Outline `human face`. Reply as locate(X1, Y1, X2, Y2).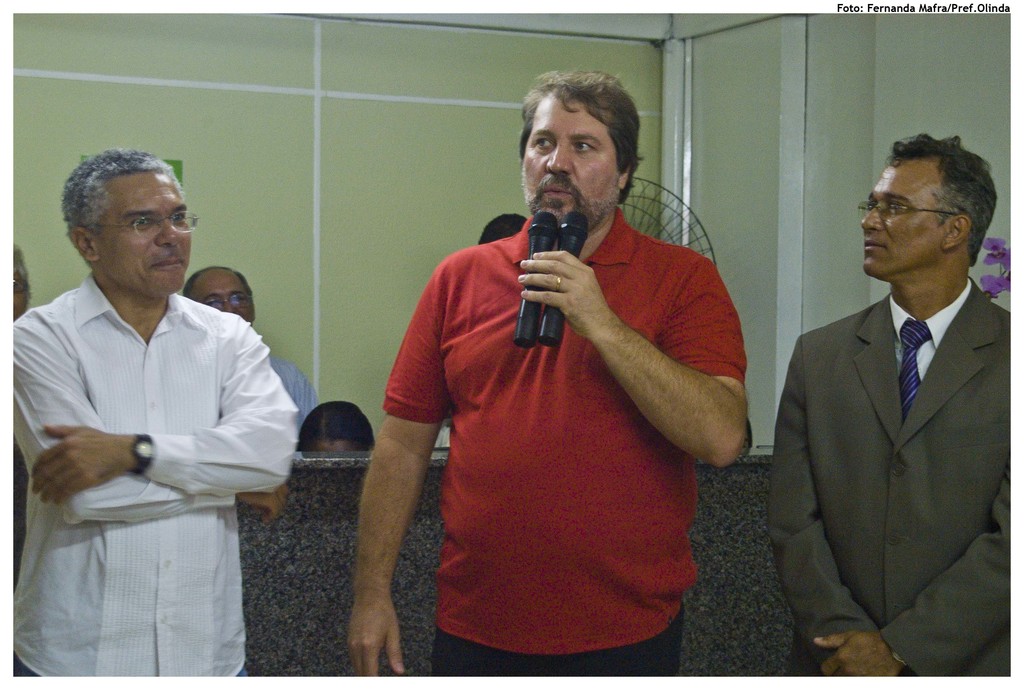
locate(198, 271, 257, 325).
